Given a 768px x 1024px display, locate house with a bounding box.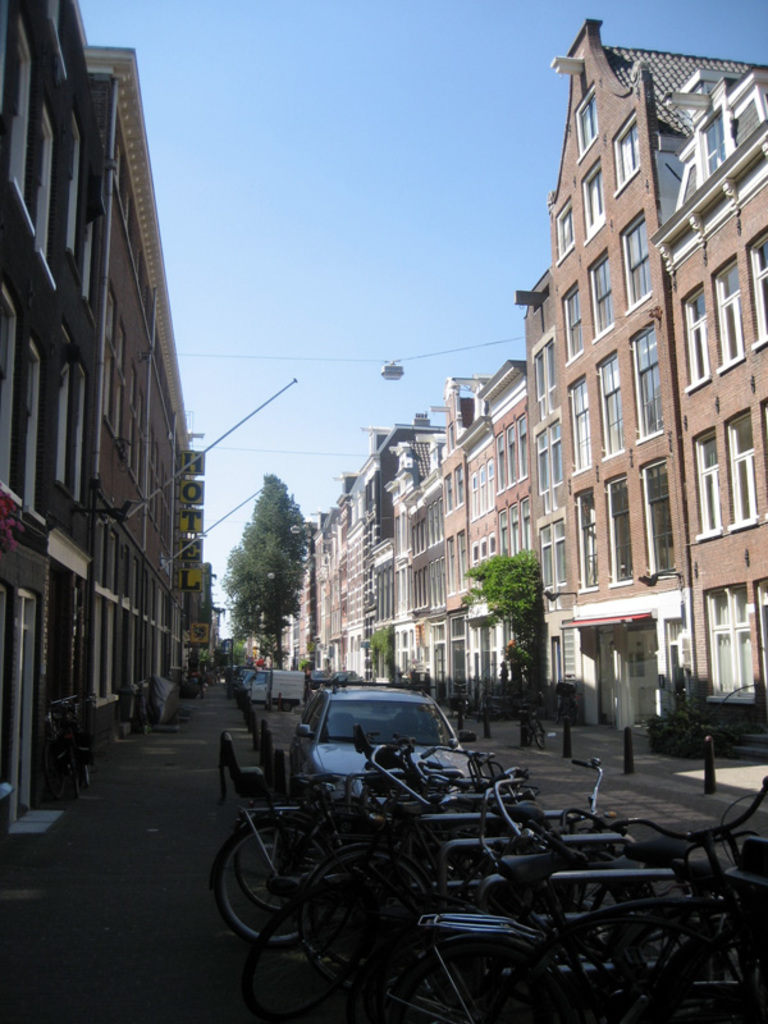
Located: region(77, 37, 180, 732).
